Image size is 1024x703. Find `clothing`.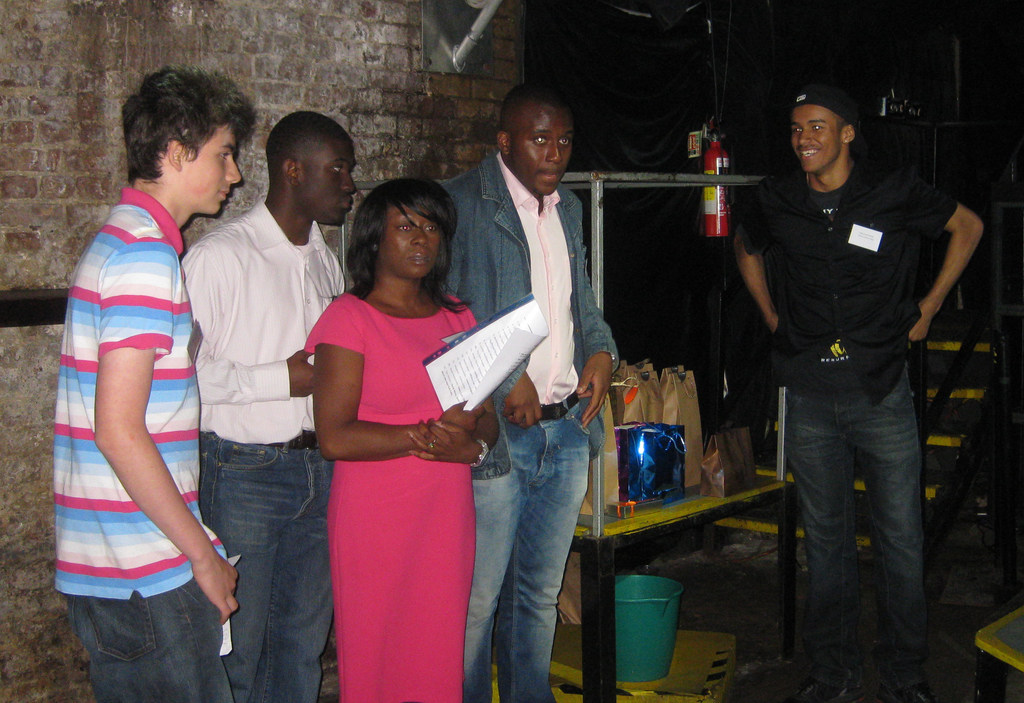
<box>180,203,343,702</box>.
